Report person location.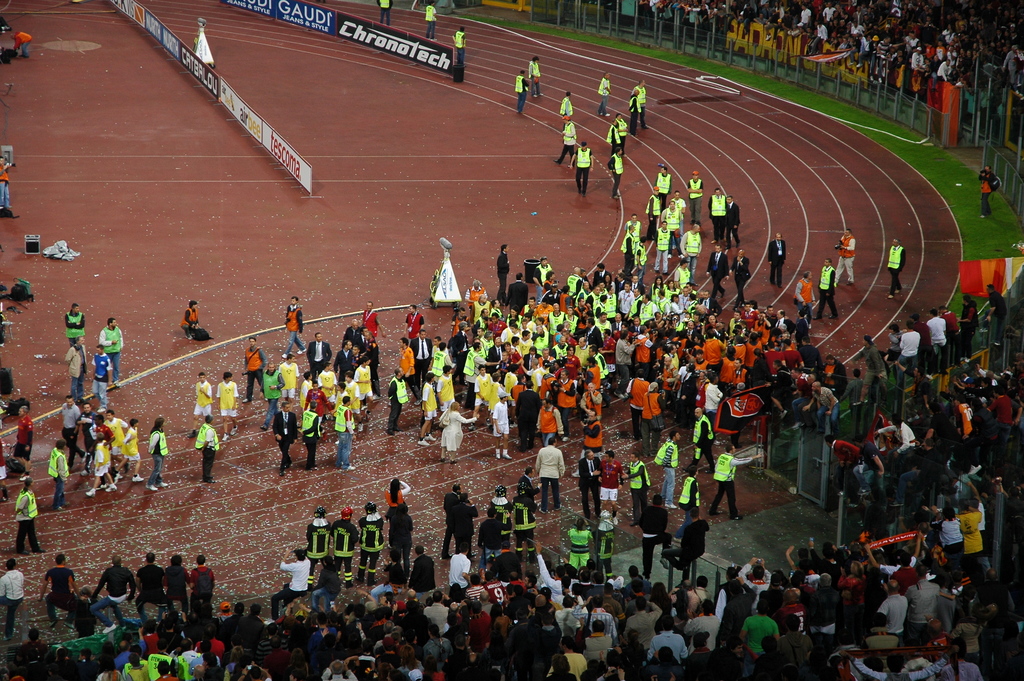
Report: (452,28,465,65).
